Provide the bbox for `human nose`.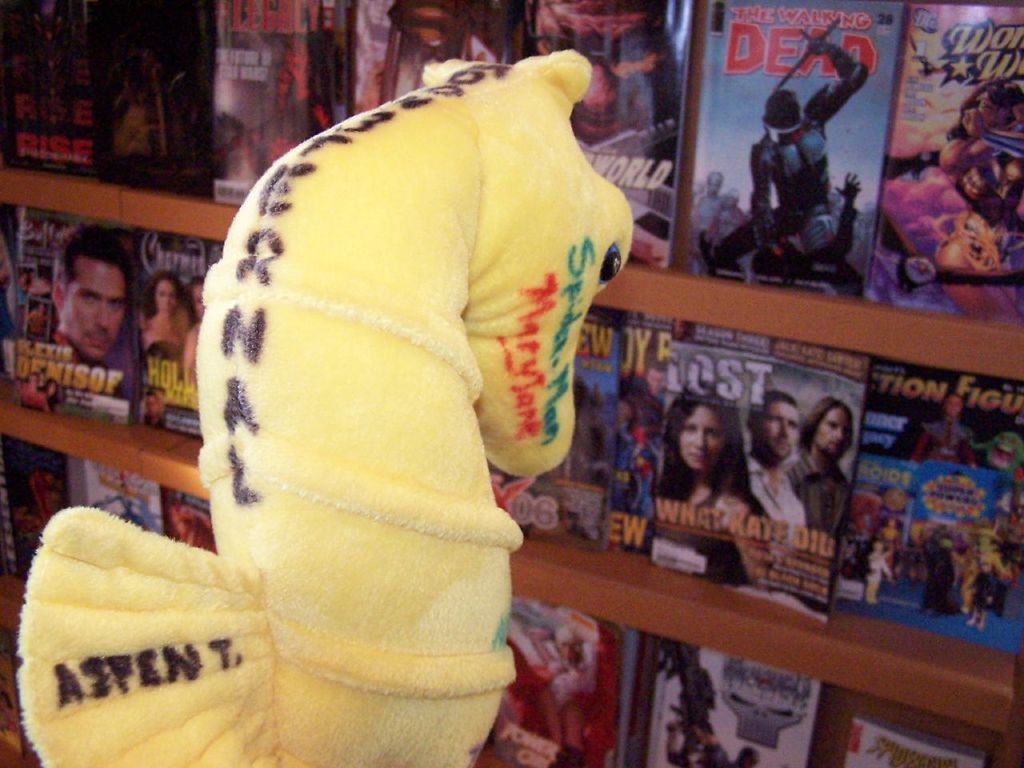
<box>581,66,616,110</box>.
